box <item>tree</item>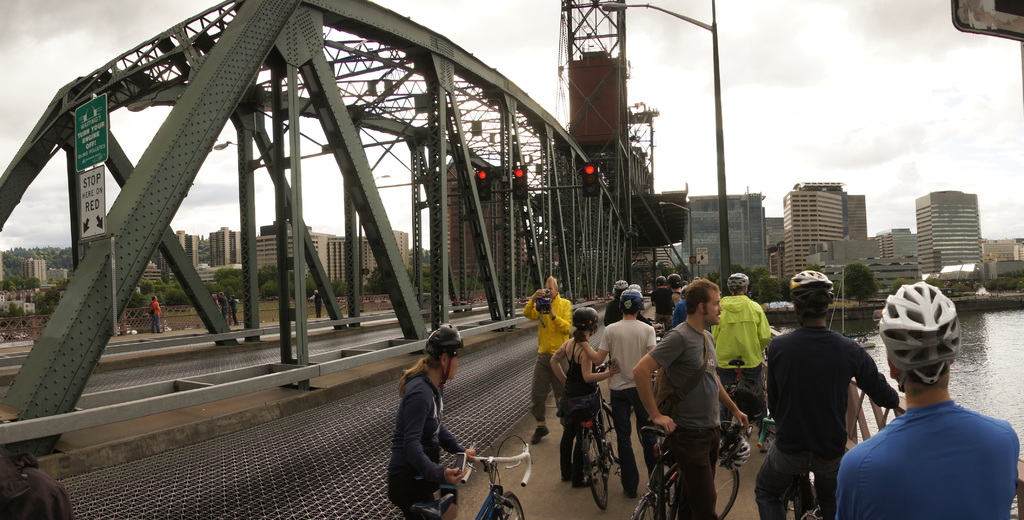
select_region(253, 264, 282, 301)
